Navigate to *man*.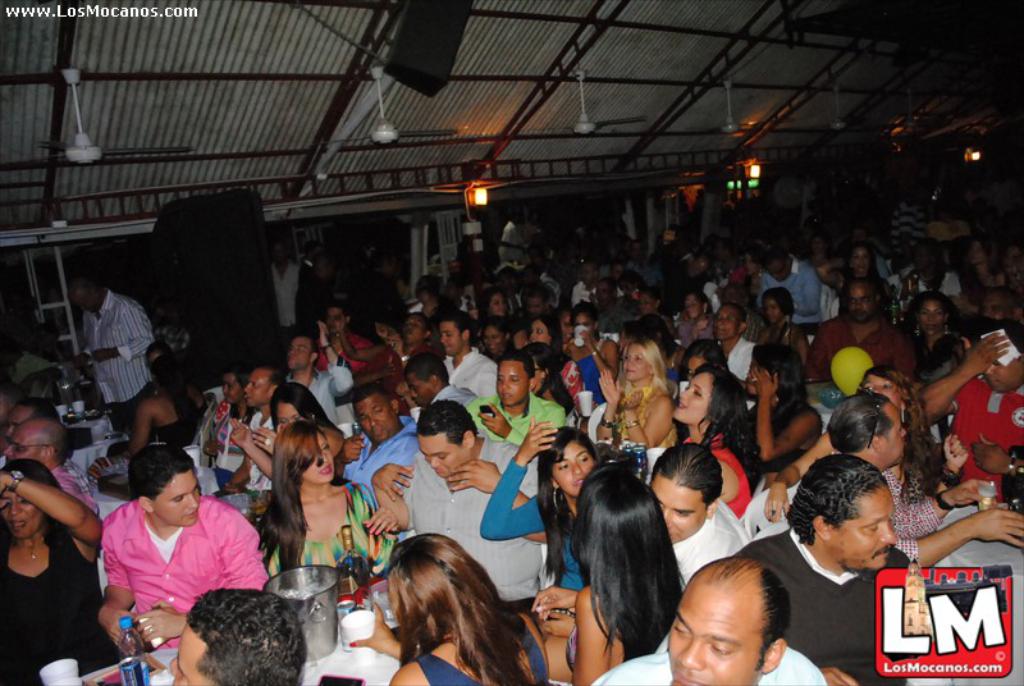
Navigation target: rect(823, 388, 1023, 567).
